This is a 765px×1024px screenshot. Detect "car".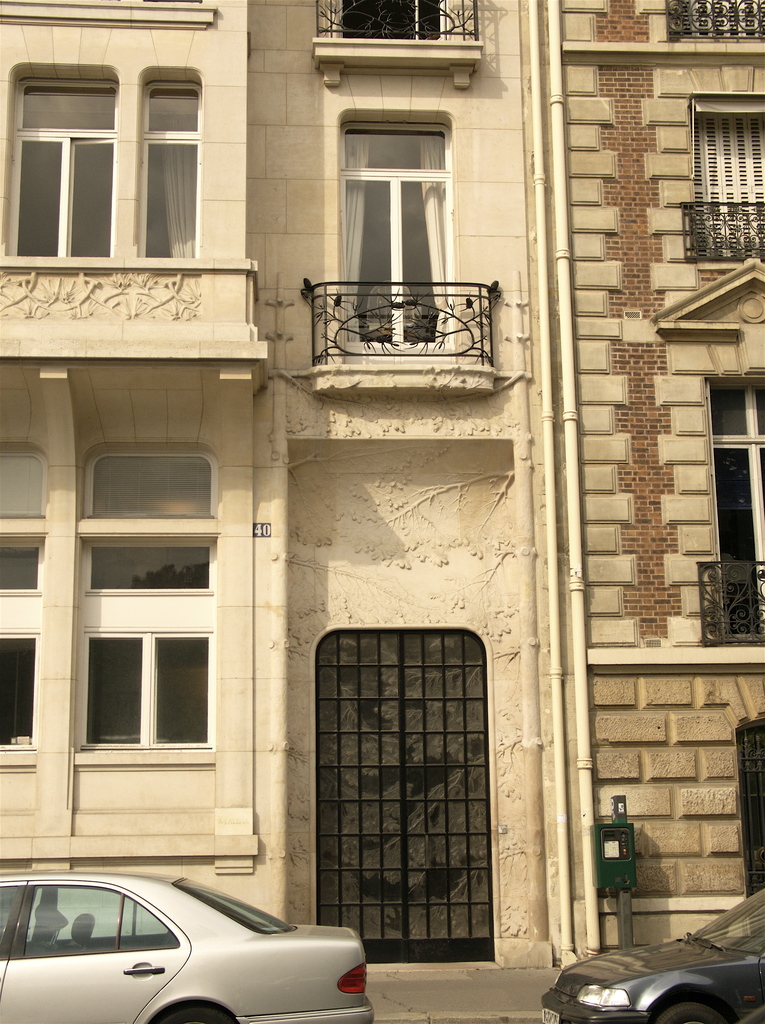
left=0, top=870, right=378, bottom=1023.
